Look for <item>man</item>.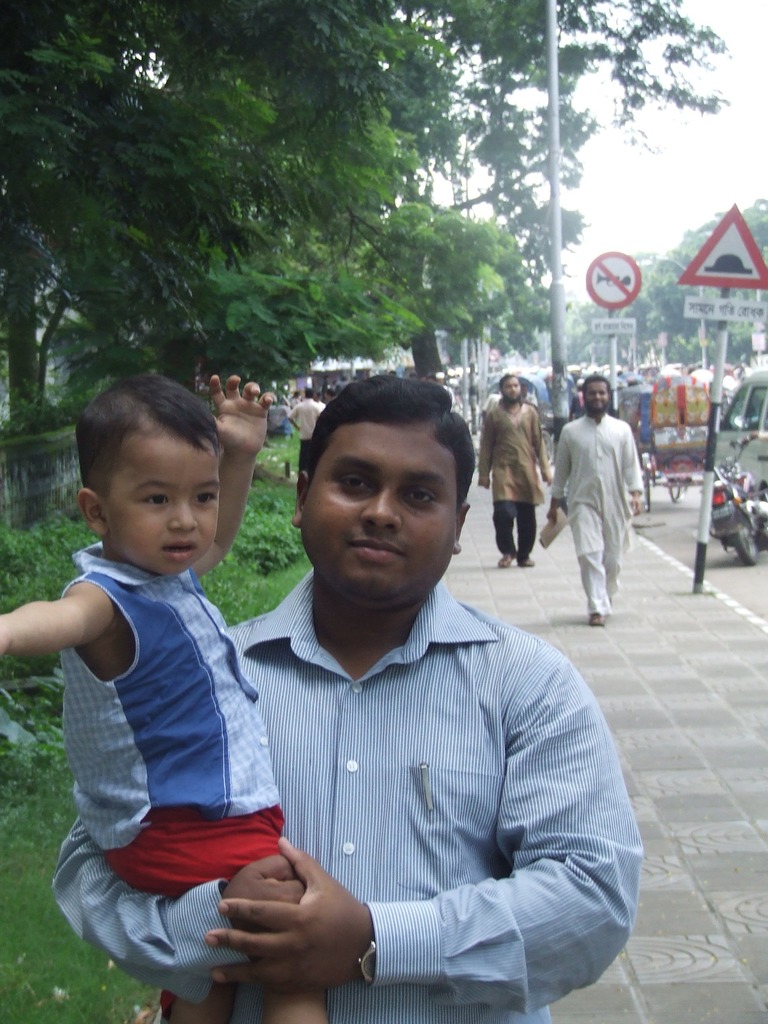
Found: region(312, 387, 324, 404).
